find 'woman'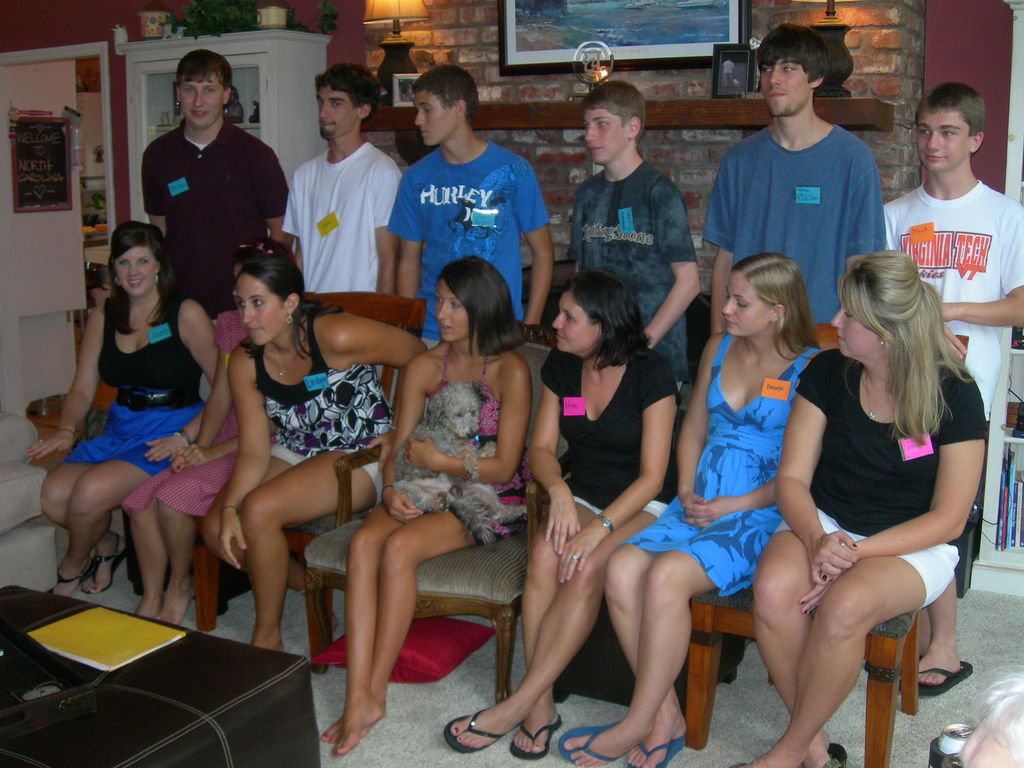
(x1=556, y1=253, x2=826, y2=767)
